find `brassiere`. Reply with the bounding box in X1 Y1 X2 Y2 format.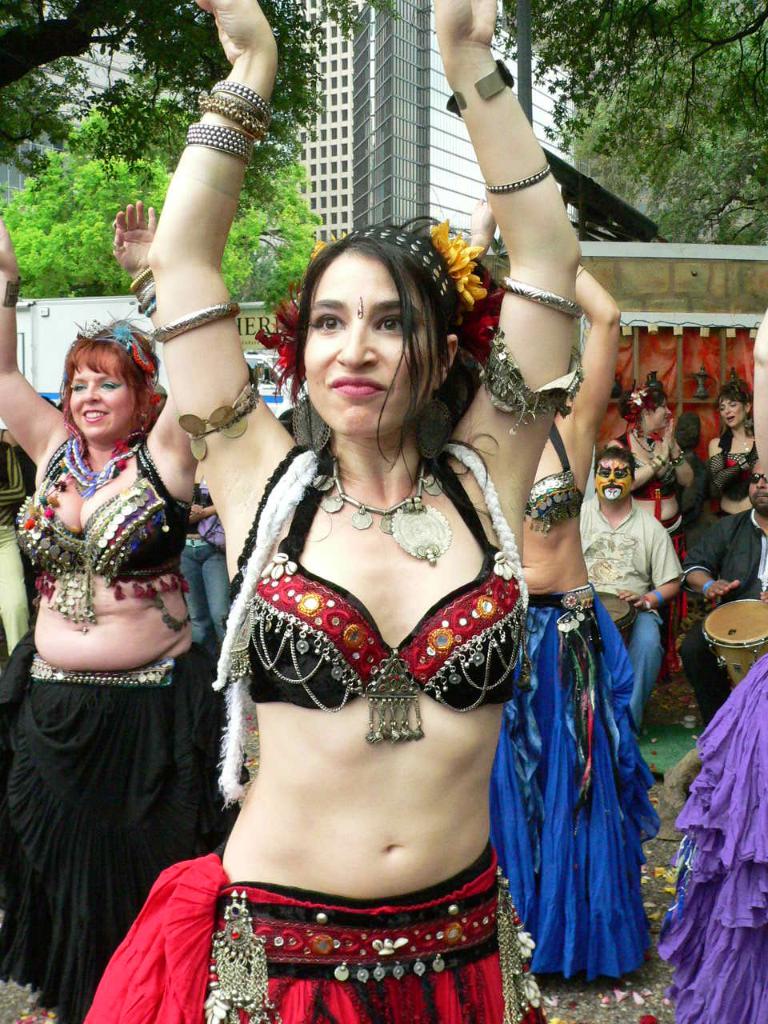
29 440 210 581.
